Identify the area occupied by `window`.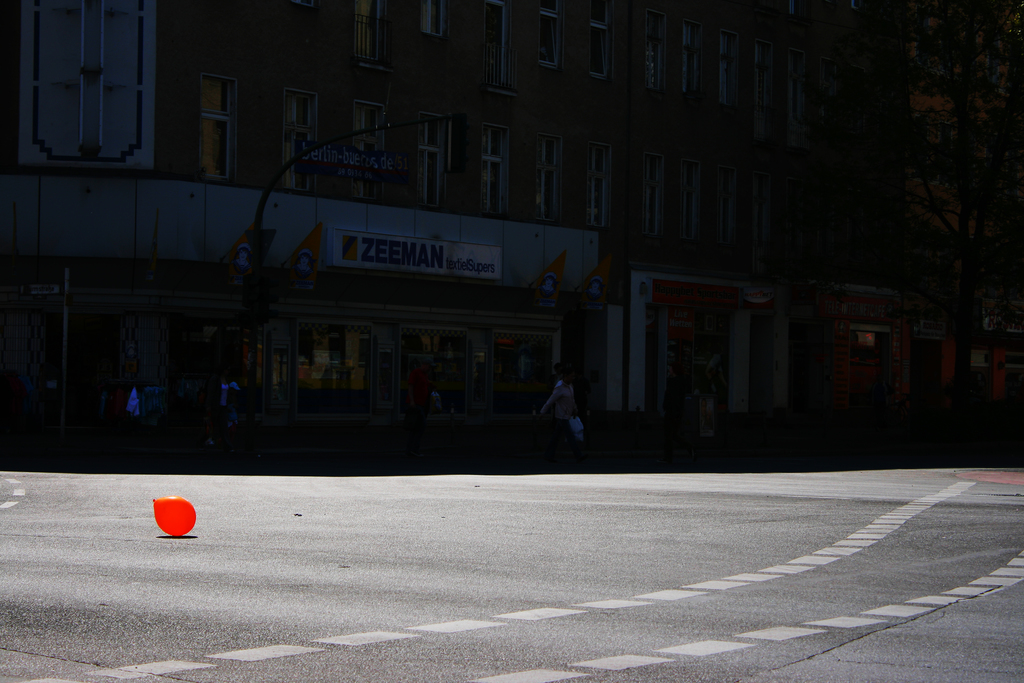
Area: <bbox>421, 0, 449, 37</bbox>.
